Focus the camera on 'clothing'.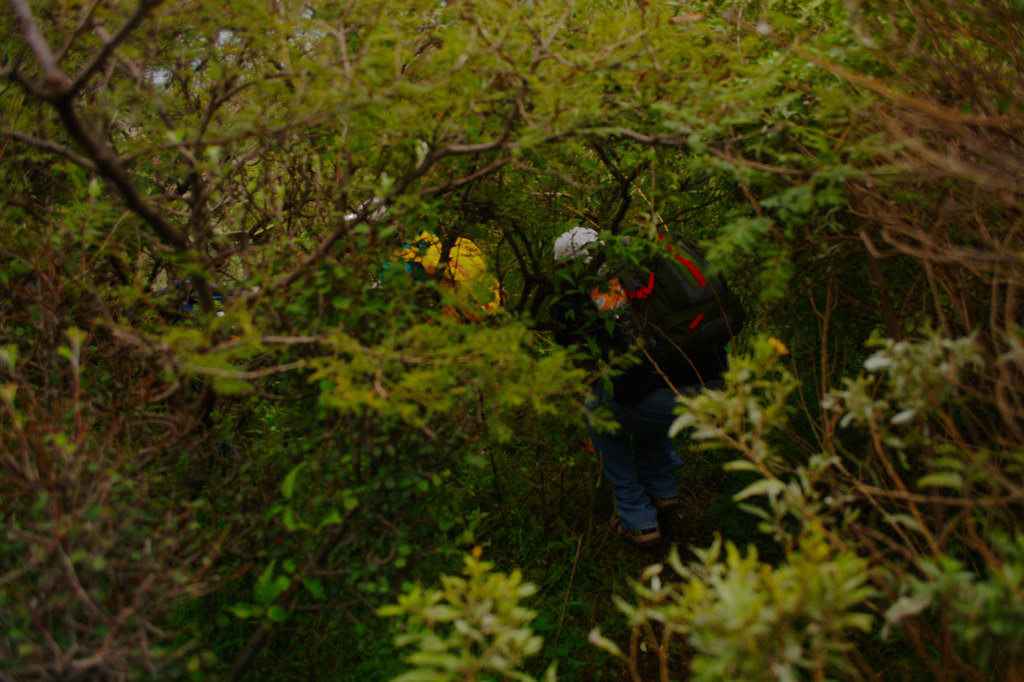
Focus region: l=584, t=216, r=737, b=530.
